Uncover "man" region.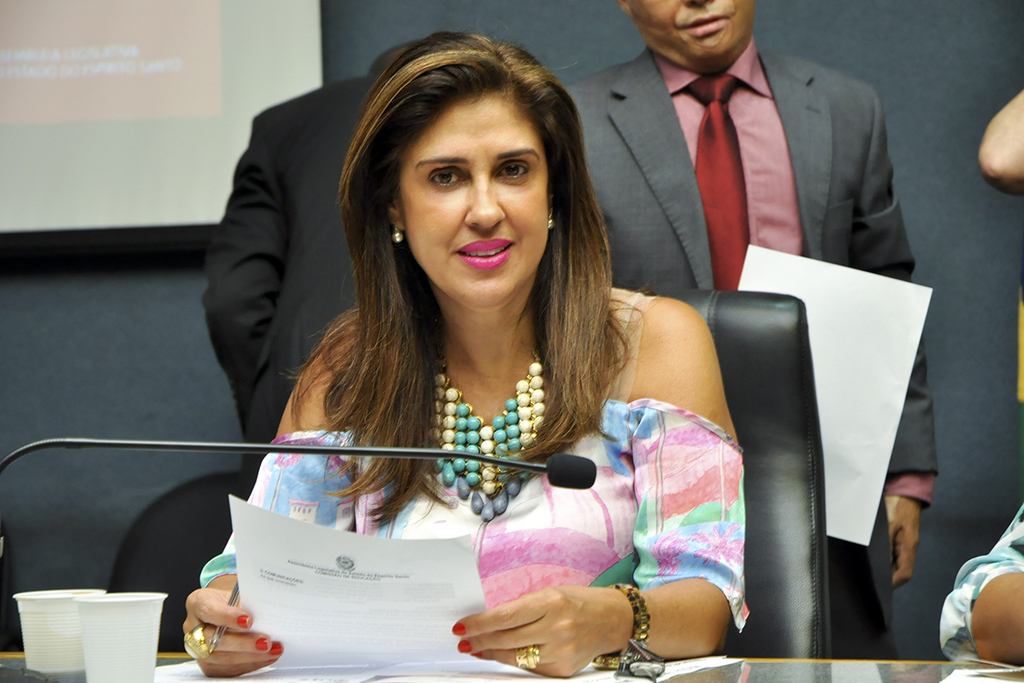
Uncovered: 934,499,1023,667.
